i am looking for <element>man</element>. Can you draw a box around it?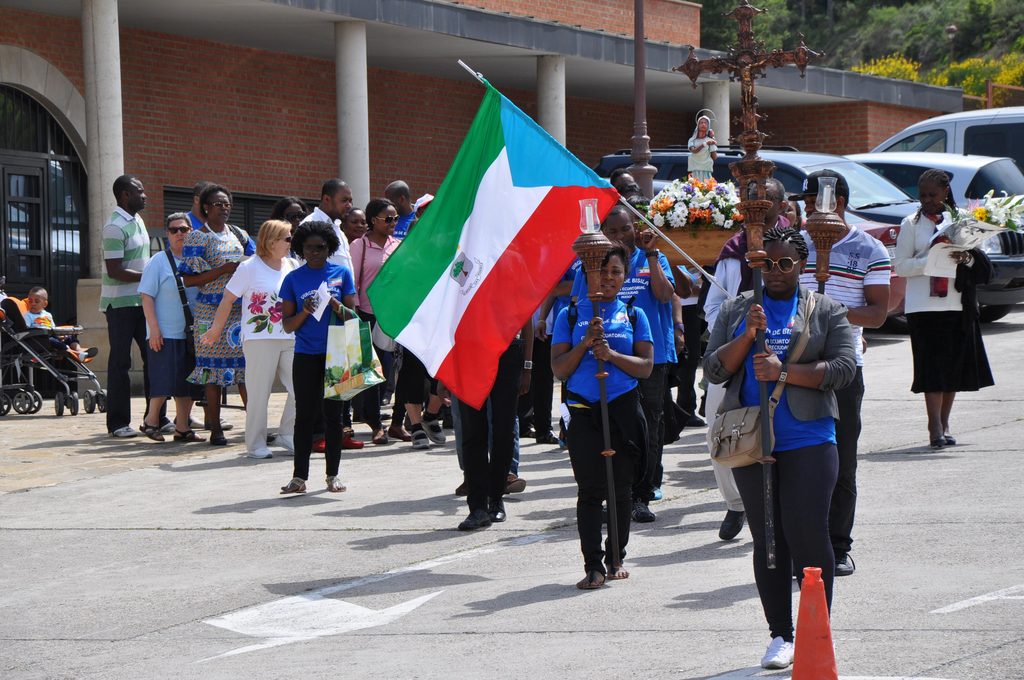
Sure, the bounding box is 299,176,361,451.
